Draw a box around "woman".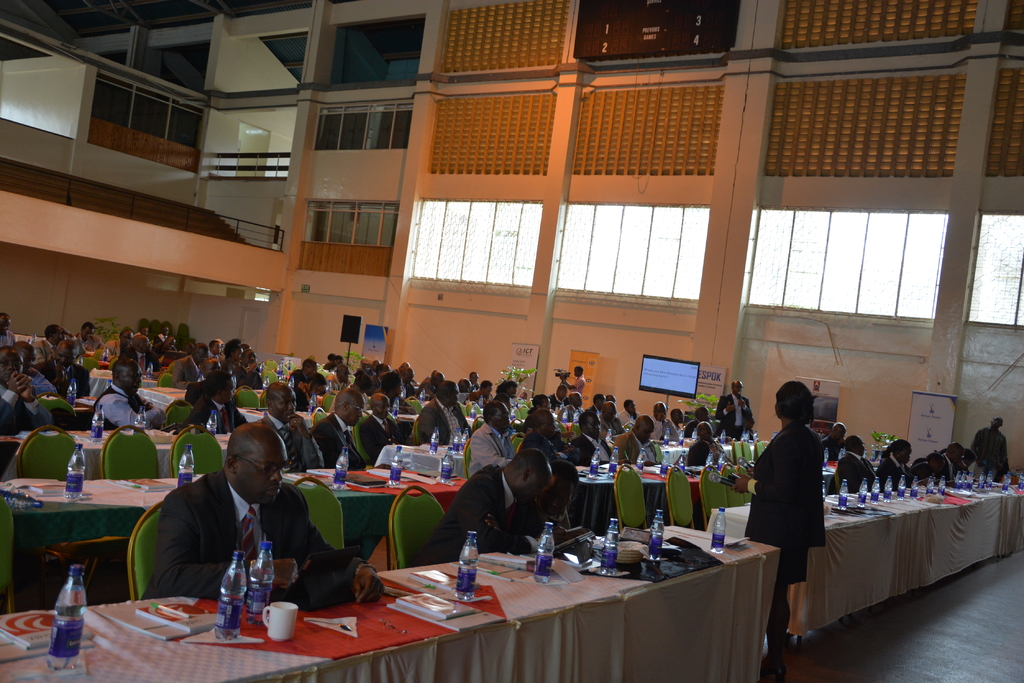
pyautogui.locateOnScreen(724, 379, 829, 682).
